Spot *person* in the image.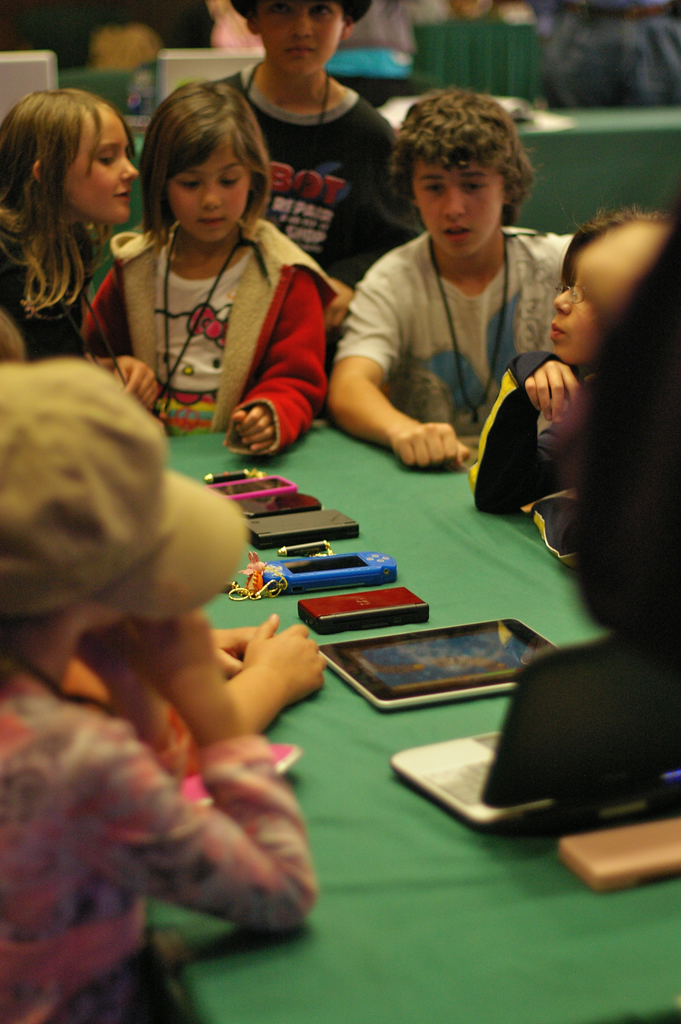
*person* found at 207,0,425,382.
